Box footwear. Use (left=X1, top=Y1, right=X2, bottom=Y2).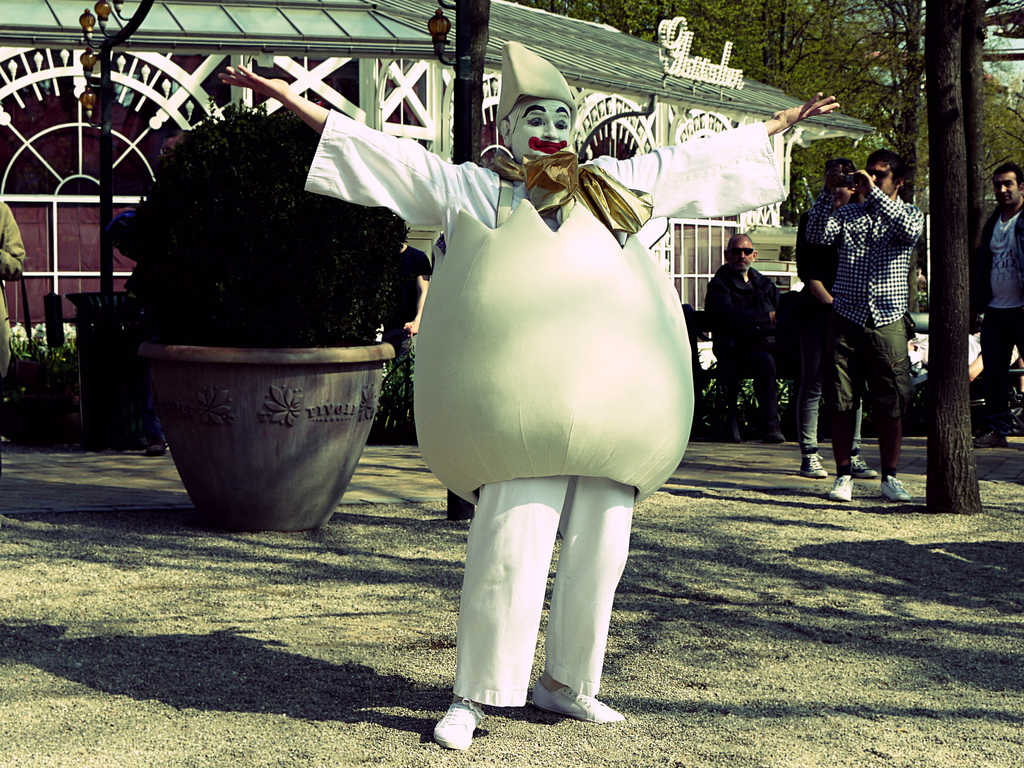
(left=759, top=425, right=797, bottom=447).
